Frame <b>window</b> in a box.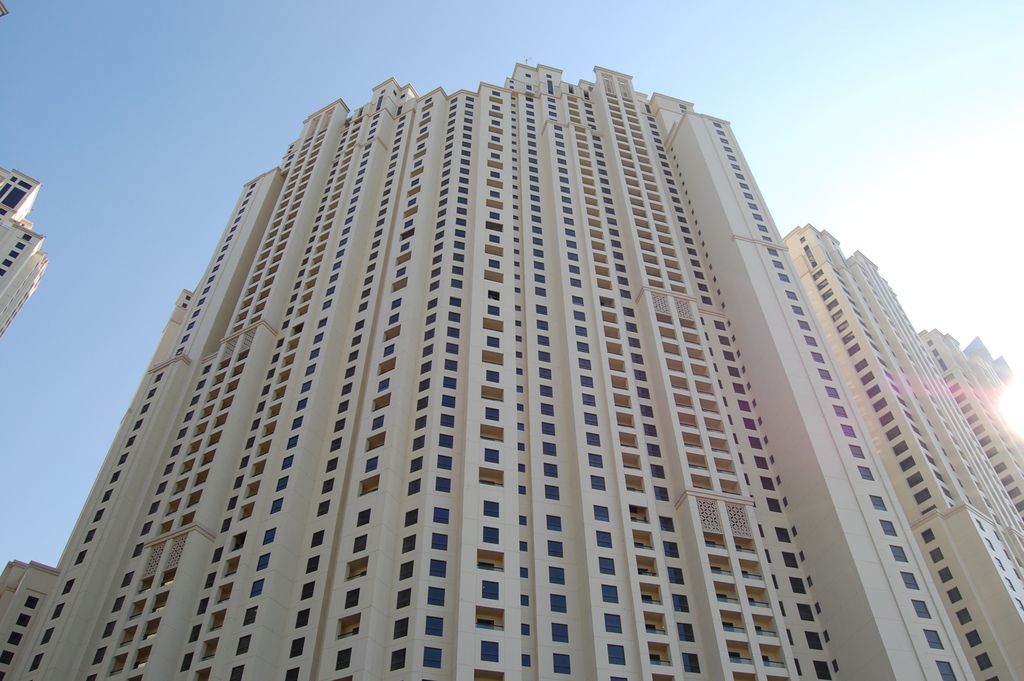
[943, 370, 956, 381].
